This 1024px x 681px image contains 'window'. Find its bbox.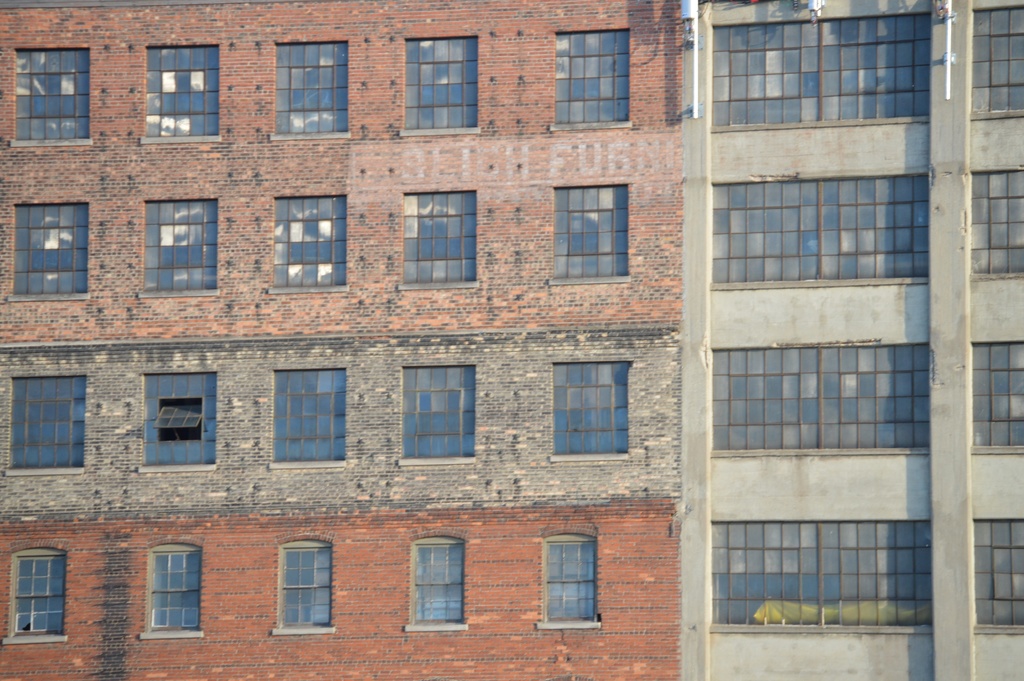
rect(12, 201, 90, 297).
